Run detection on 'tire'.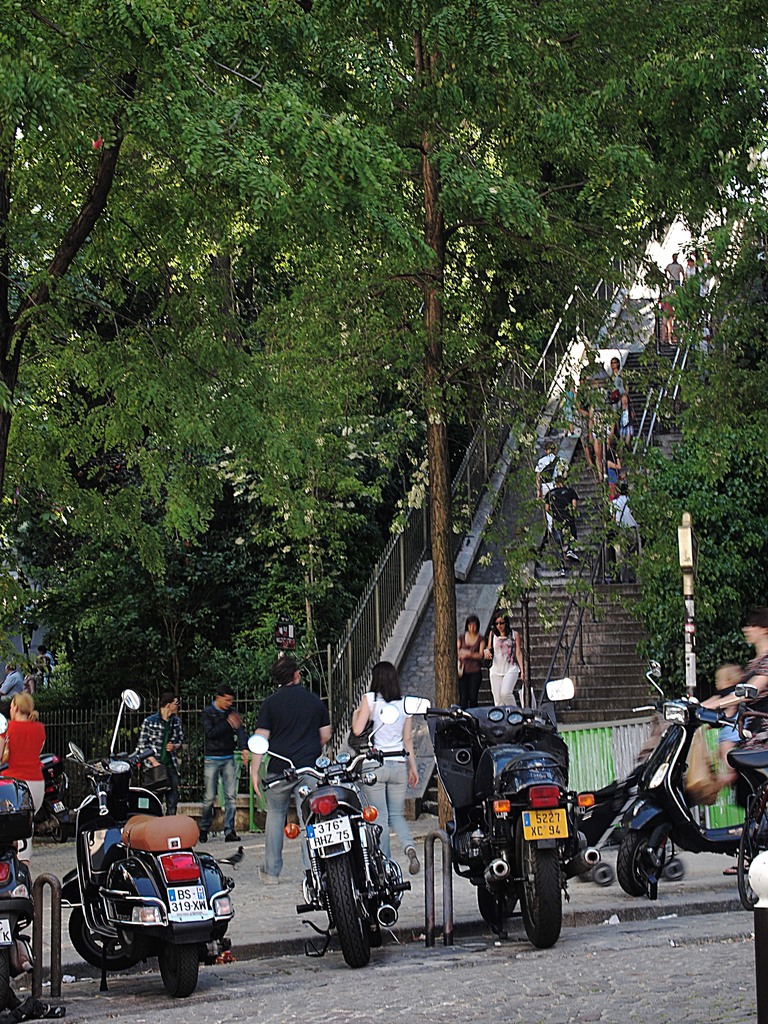
Result: [x1=741, y1=780, x2=767, y2=904].
